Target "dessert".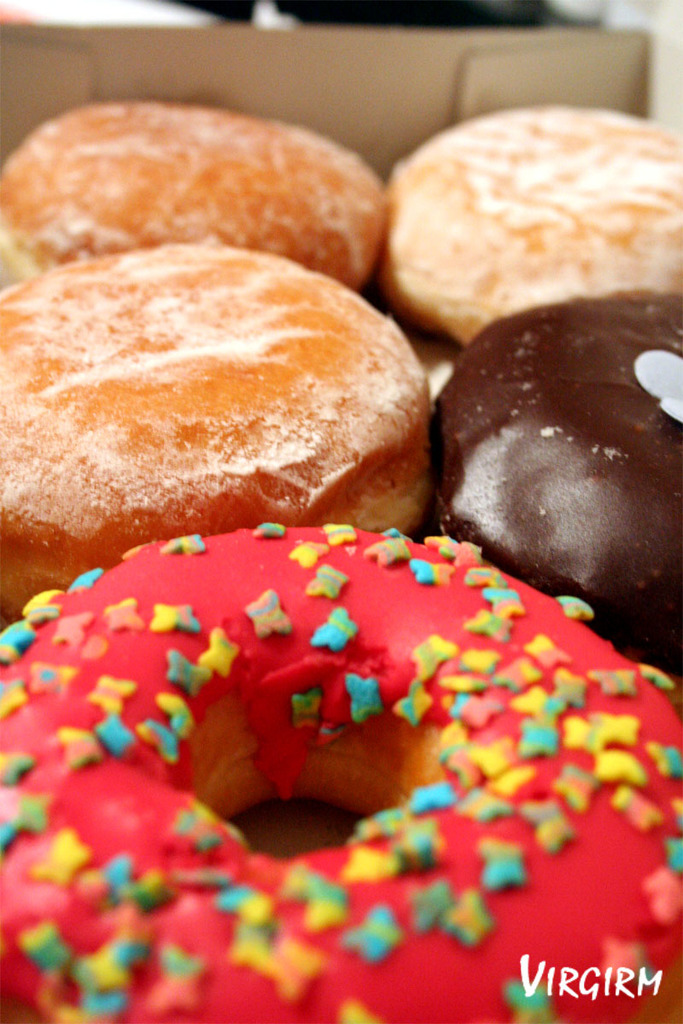
Target region: 0,96,682,1023.
